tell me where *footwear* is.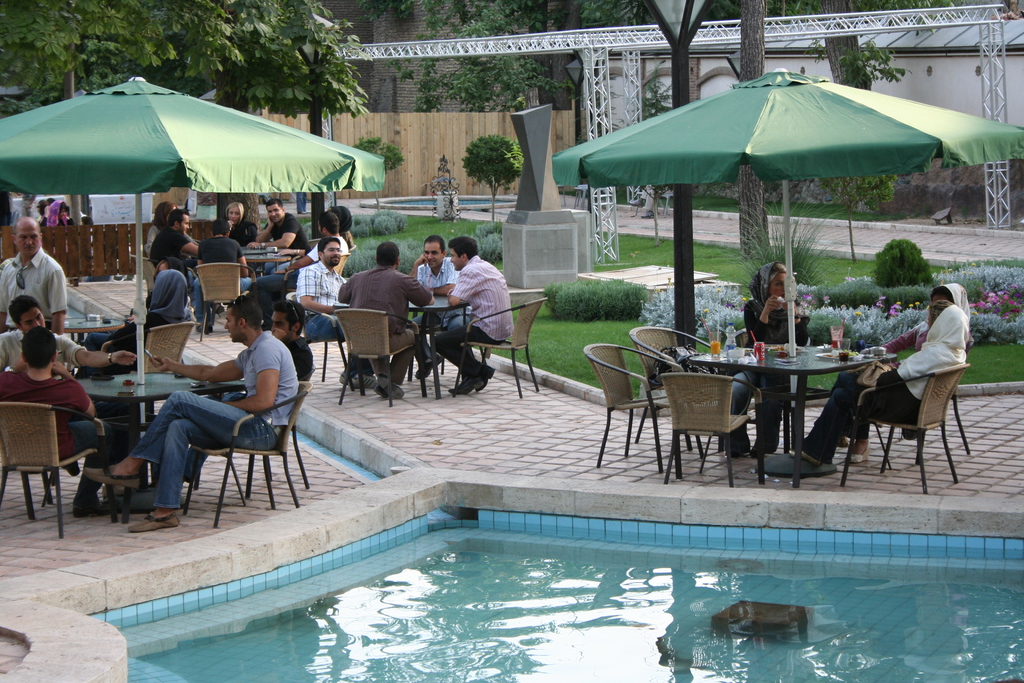
*footwear* is at x1=338 y1=370 x2=350 y2=383.
